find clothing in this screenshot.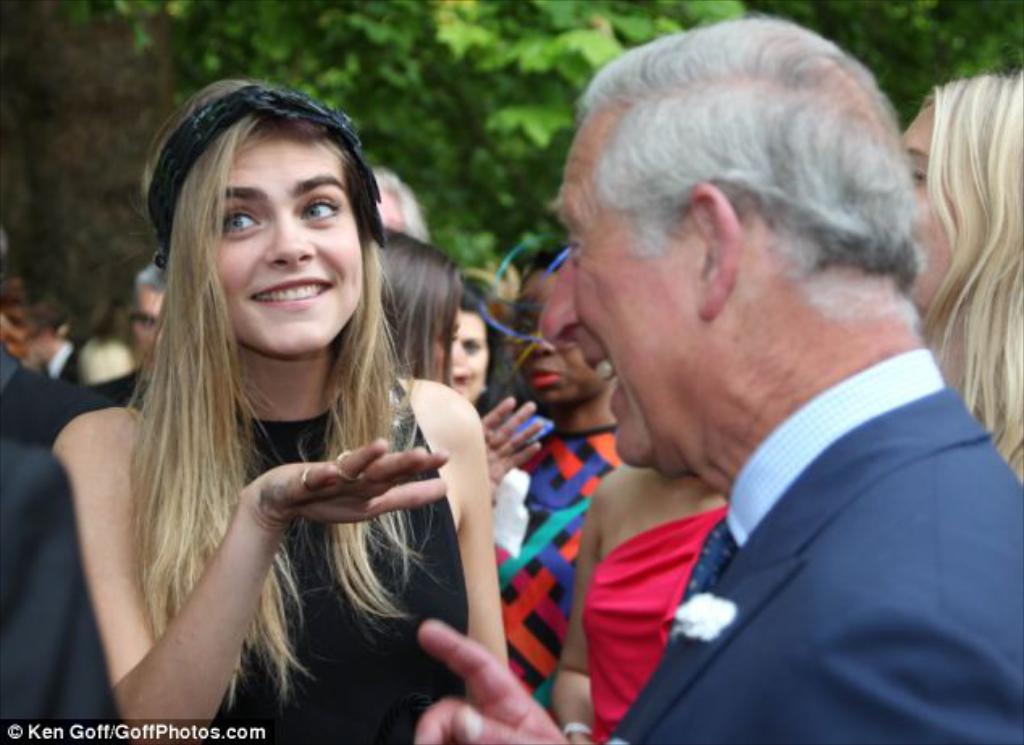
The bounding box for clothing is [131,357,472,743].
